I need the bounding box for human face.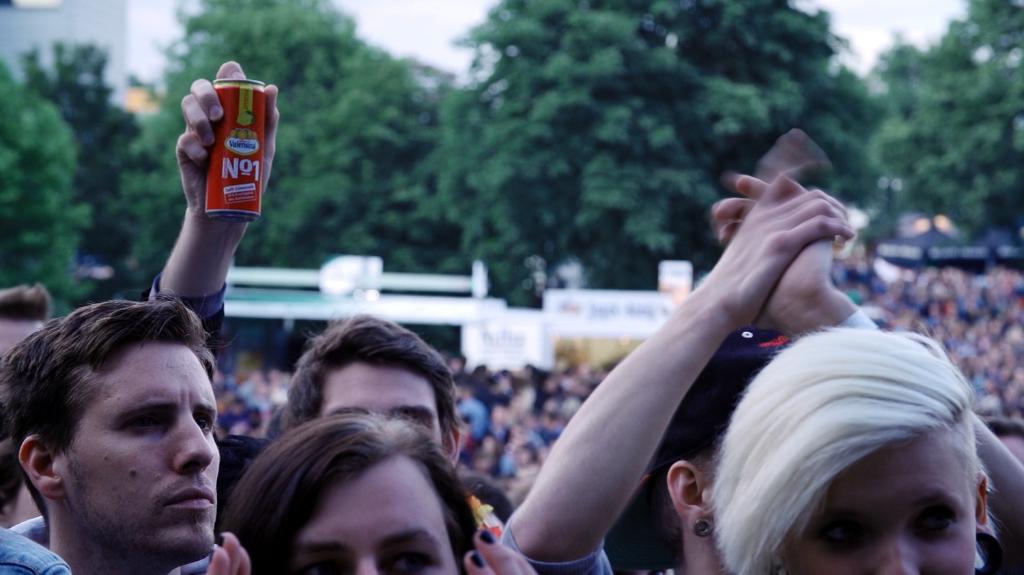
Here it is: bbox=(59, 342, 223, 551).
